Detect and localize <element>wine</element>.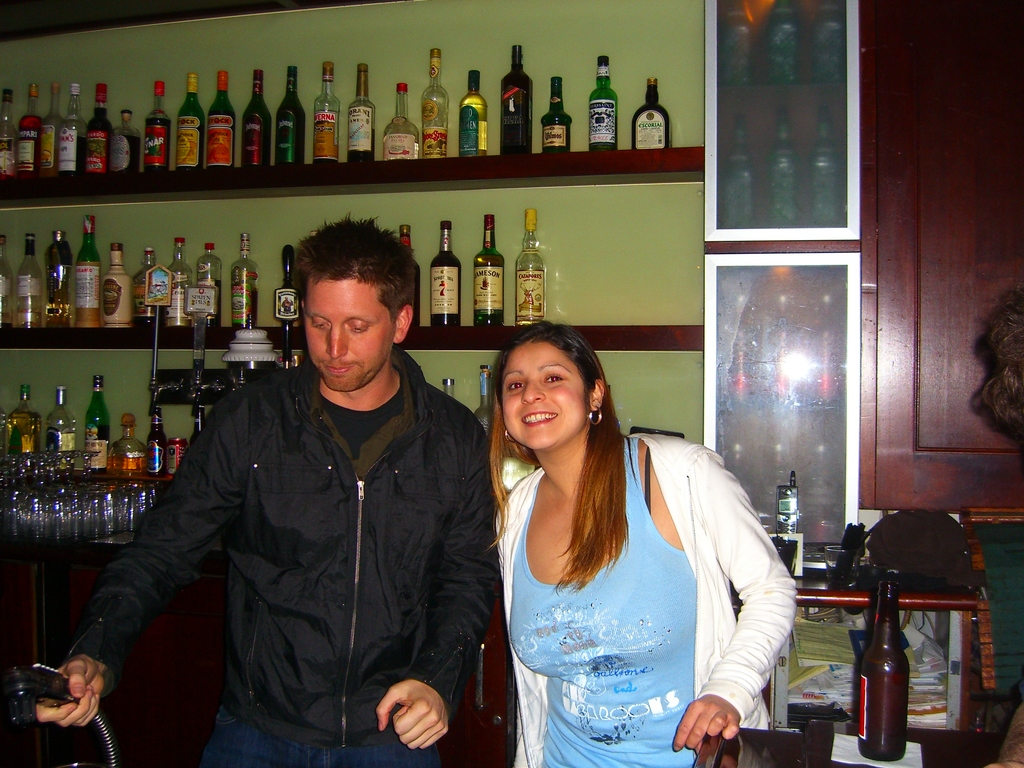
Localized at box=[42, 81, 63, 179].
